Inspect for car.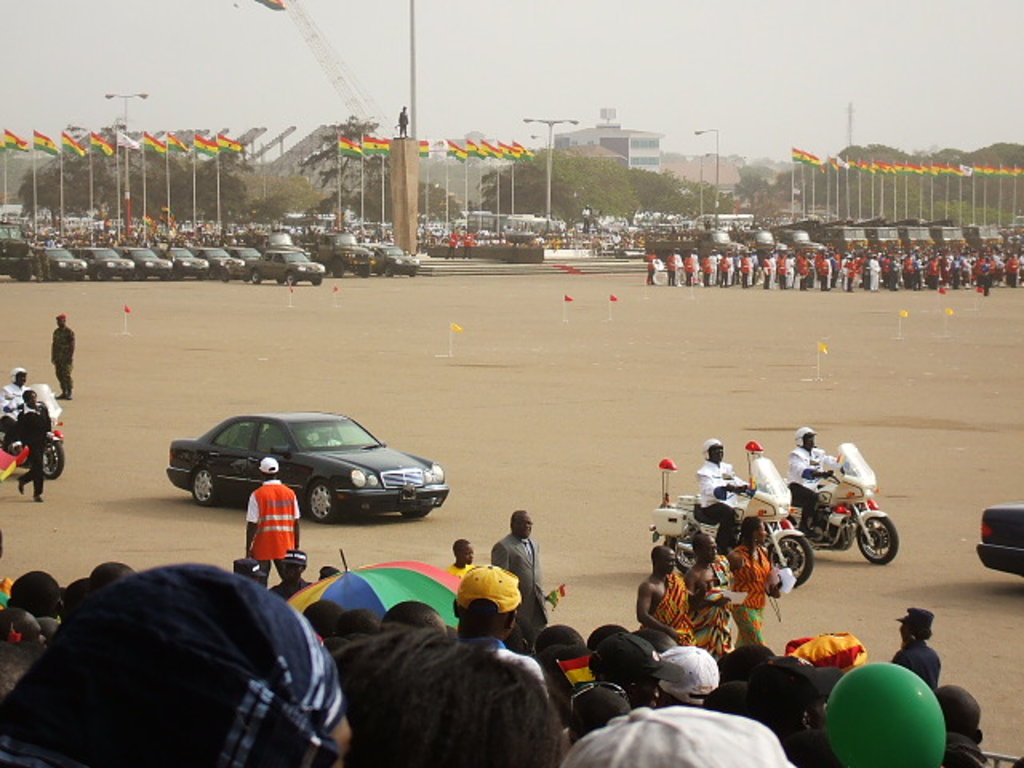
Inspection: 366, 243, 416, 277.
